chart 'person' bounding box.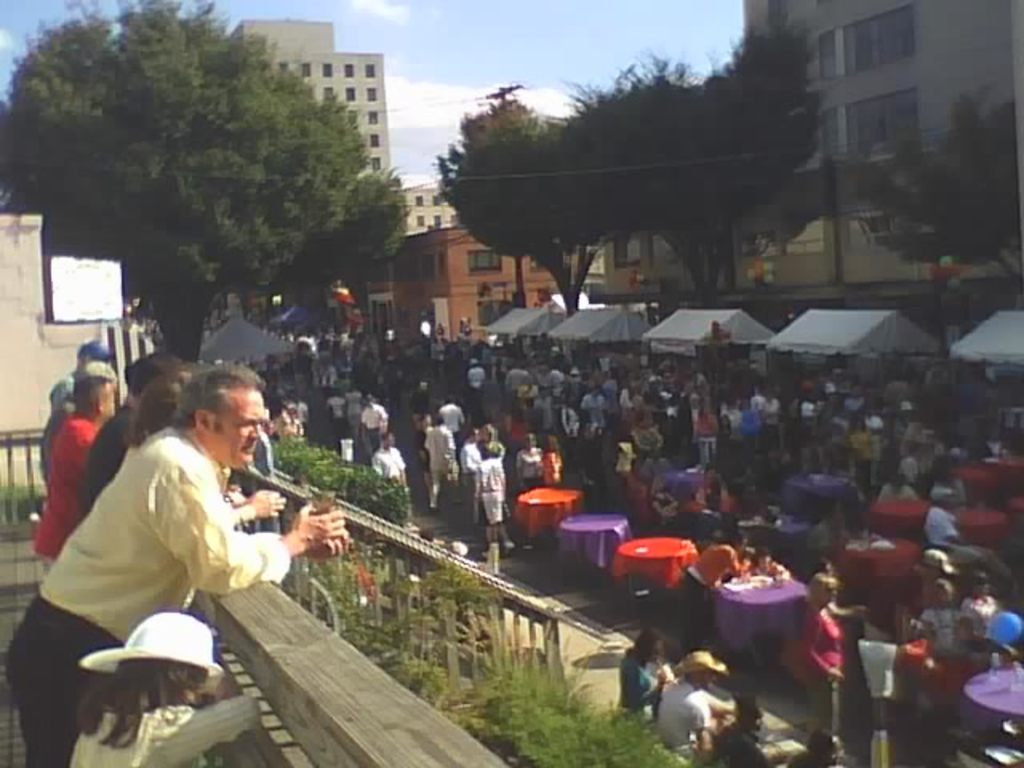
Charted: [left=294, top=341, right=307, bottom=384].
